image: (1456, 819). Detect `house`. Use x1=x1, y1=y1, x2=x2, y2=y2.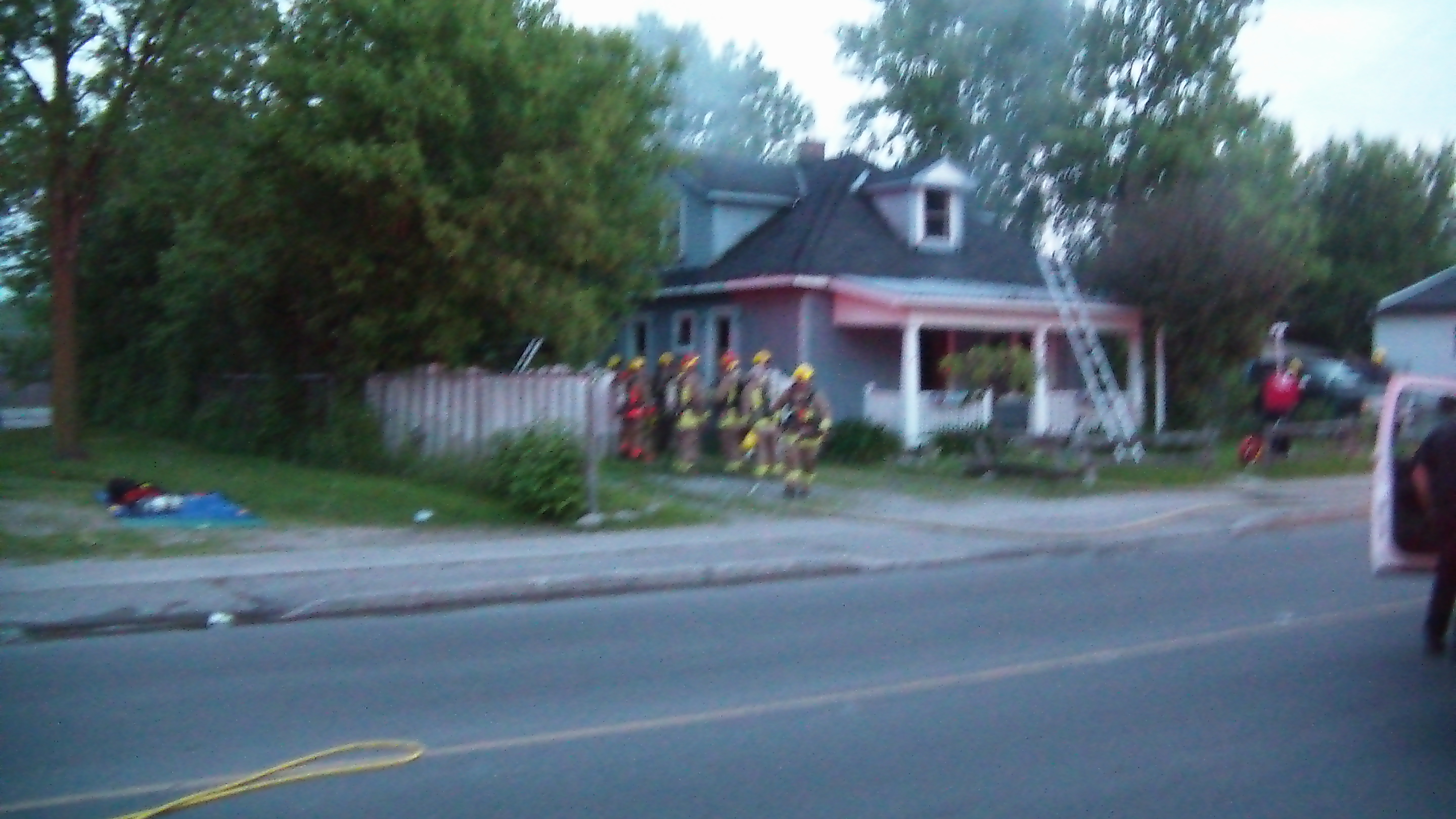
x1=327, y1=67, x2=581, y2=226.
